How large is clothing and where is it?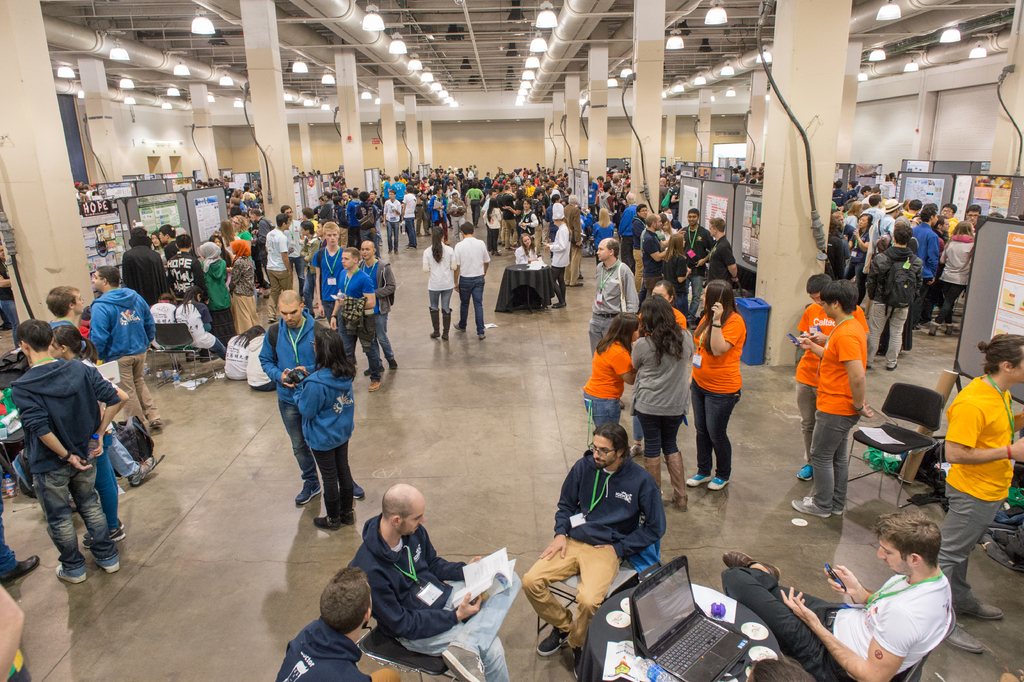
Bounding box: 225:328:248:381.
